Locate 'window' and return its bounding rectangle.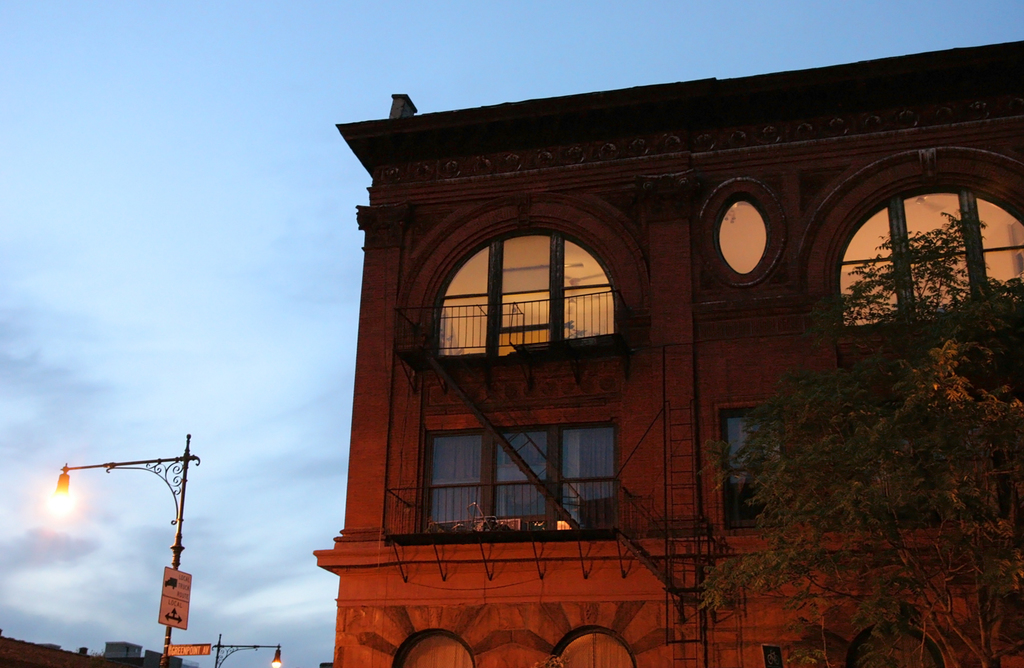
437,223,626,356.
